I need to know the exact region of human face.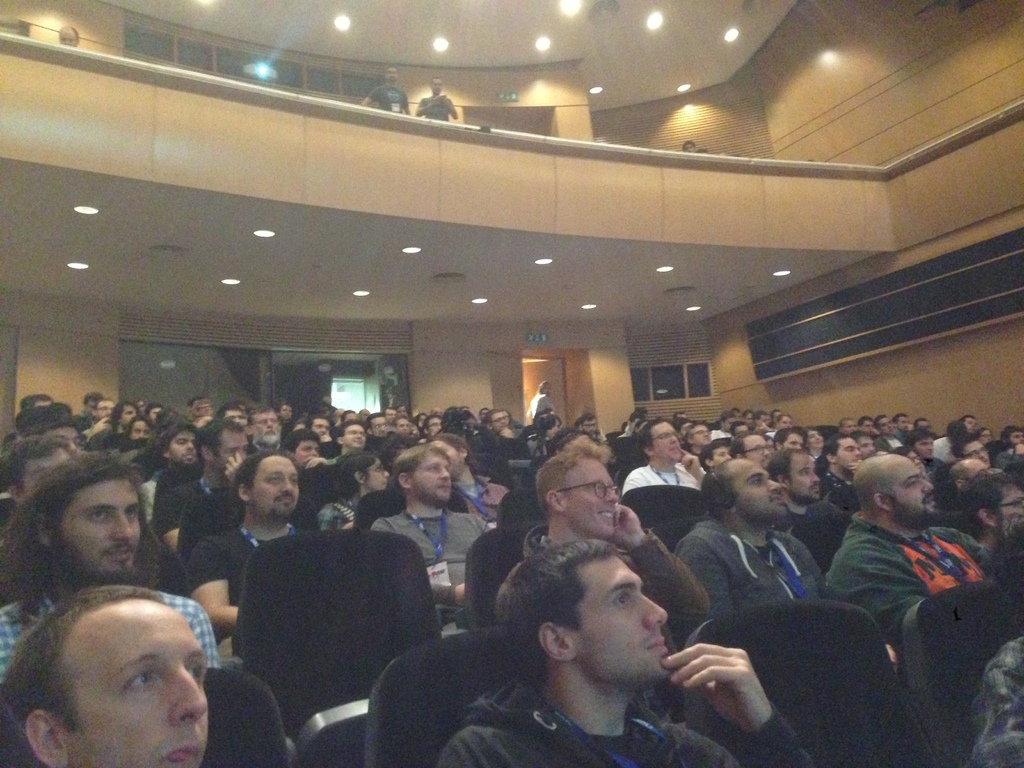
Region: select_region(169, 430, 193, 463).
